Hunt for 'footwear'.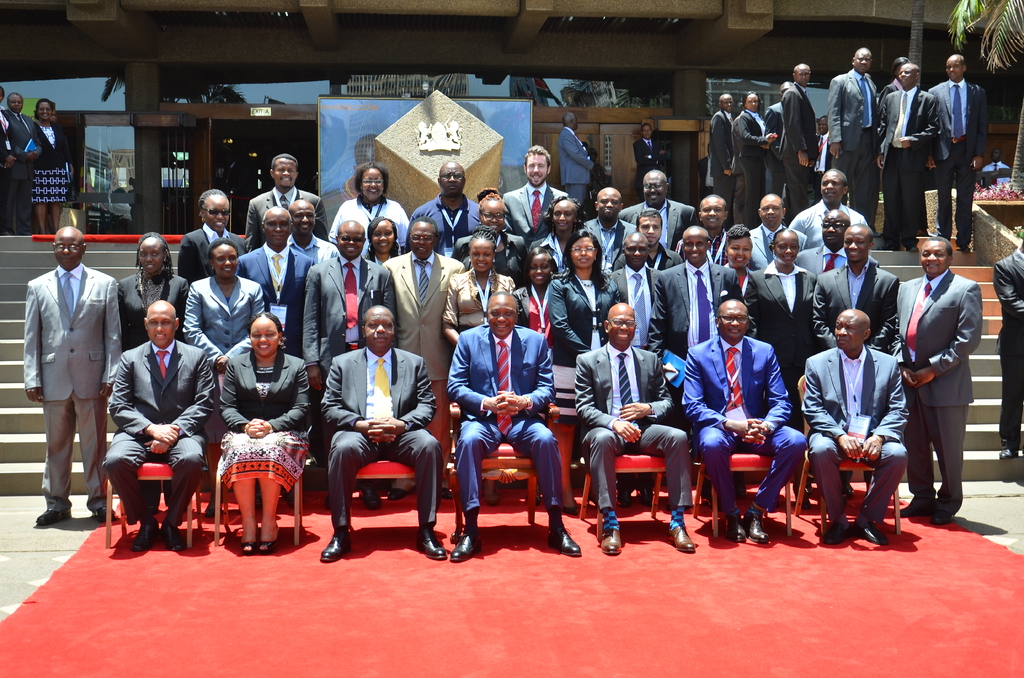
Hunted down at x1=561, y1=503, x2=585, y2=517.
